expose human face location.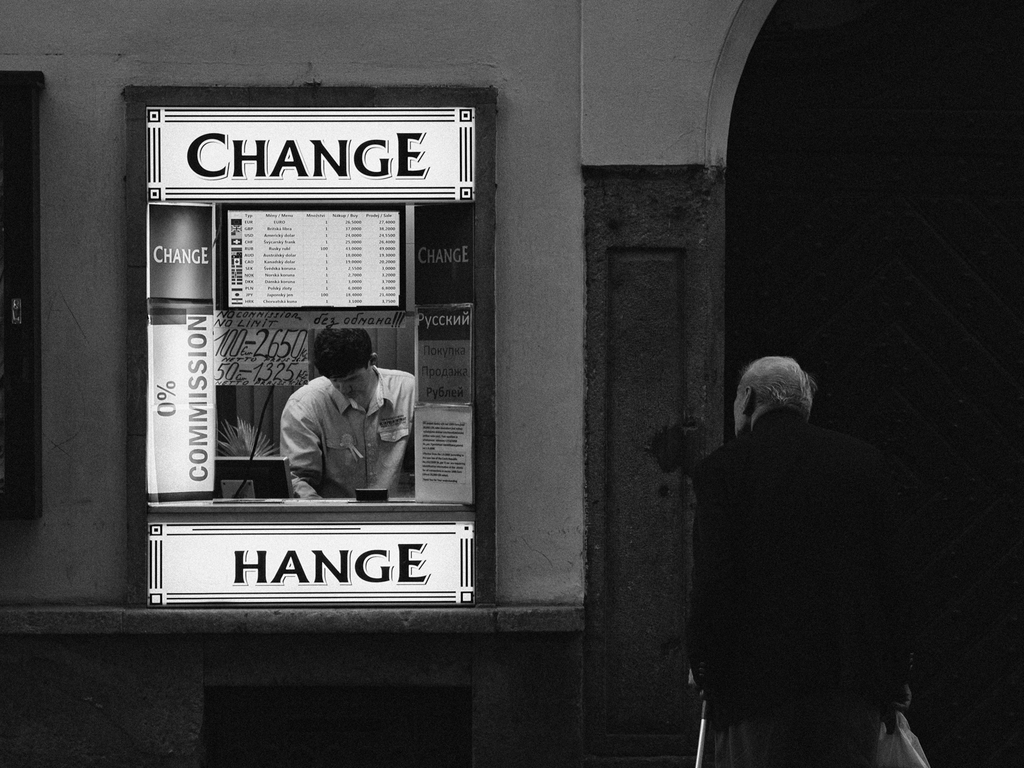
Exposed at left=332, top=362, right=373, bottom=399.
